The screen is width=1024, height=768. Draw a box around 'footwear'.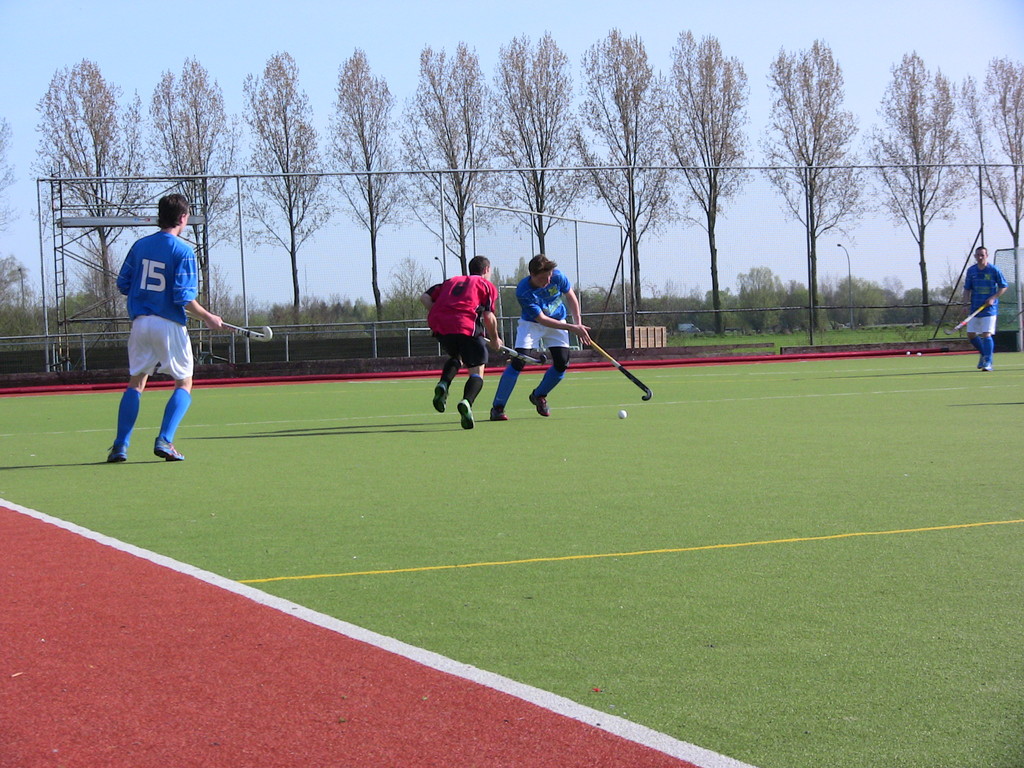
Rect(980, 358, 988, 372).
